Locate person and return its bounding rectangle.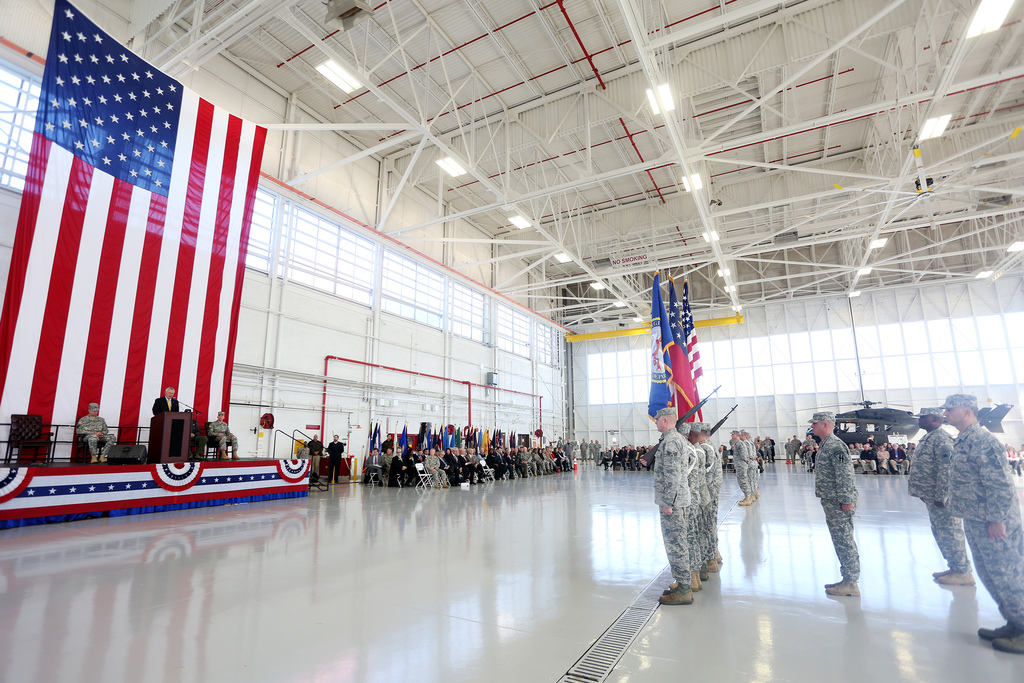
locate(811, 411, 861, 599).
